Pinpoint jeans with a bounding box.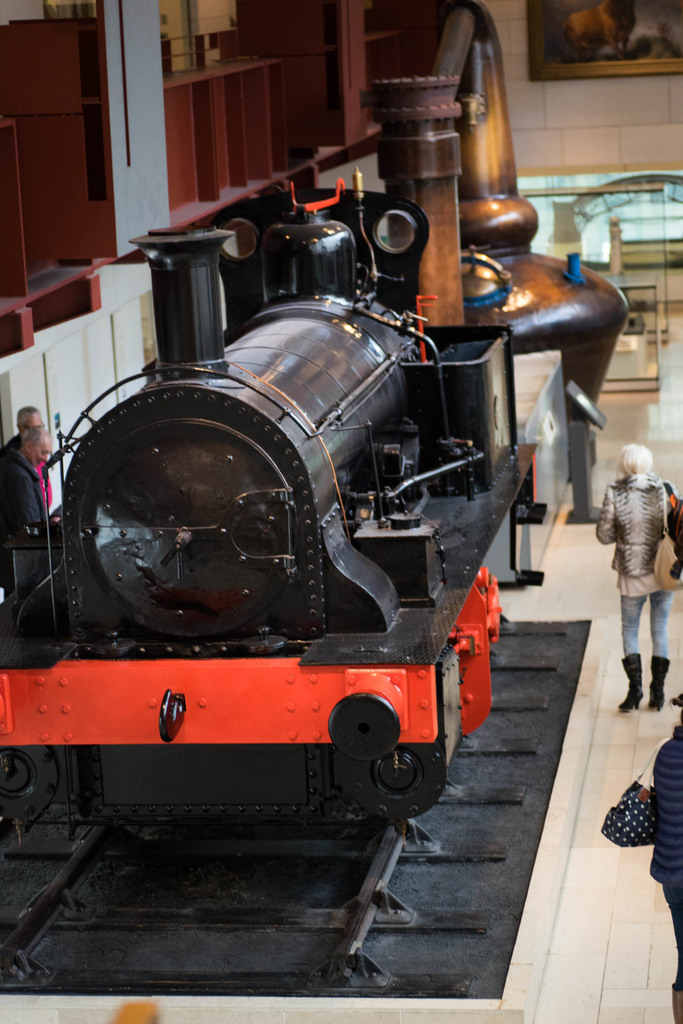
x1=619, y1=577, x2=681, y2=661.
